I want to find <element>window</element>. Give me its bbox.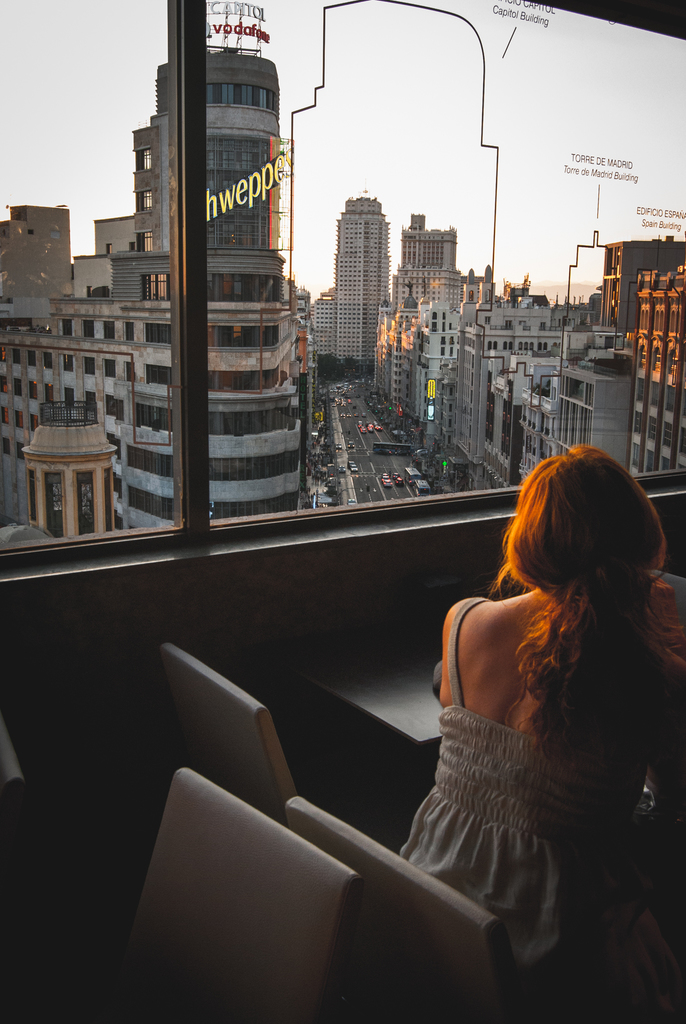
[left=206, top=0, right=685, bottom=540].
